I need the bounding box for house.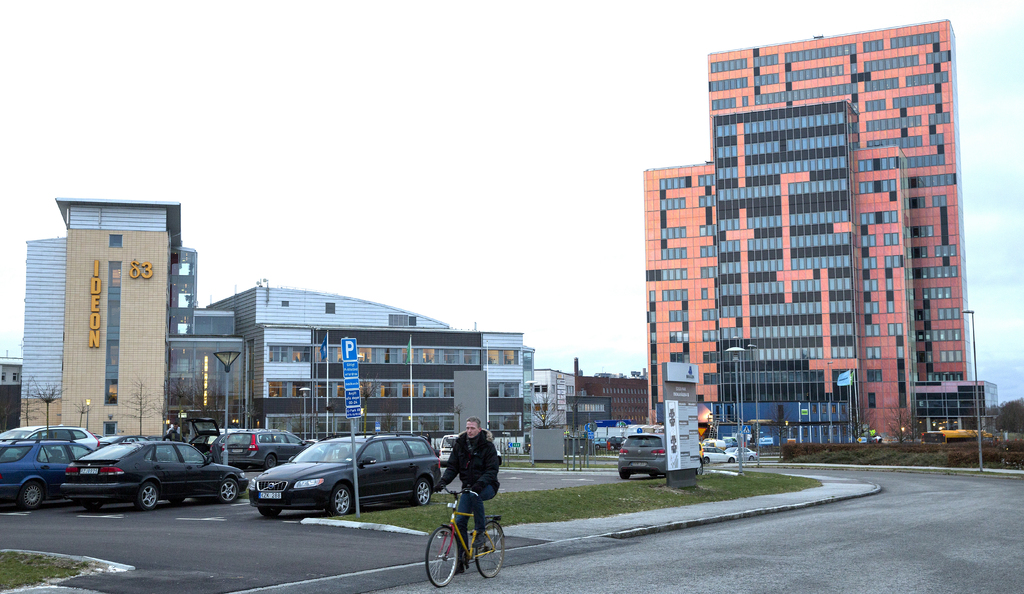
Here it is: BBox(639, 59, 982, 441).
